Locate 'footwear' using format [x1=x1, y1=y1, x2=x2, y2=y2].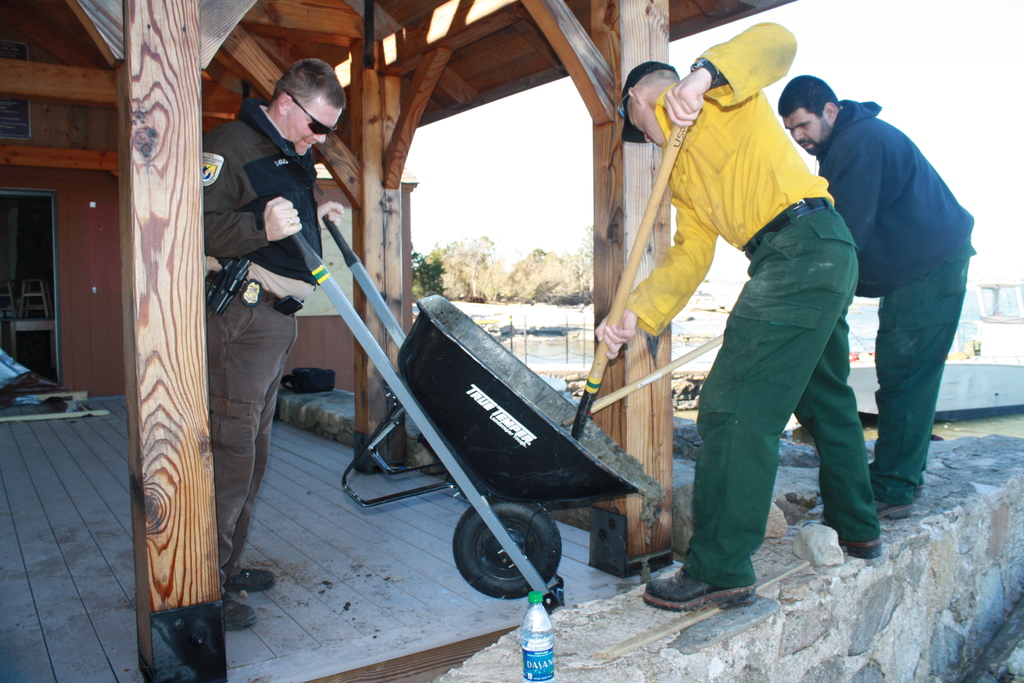
[x1=849, y1=539, x2=881, y2=558].
